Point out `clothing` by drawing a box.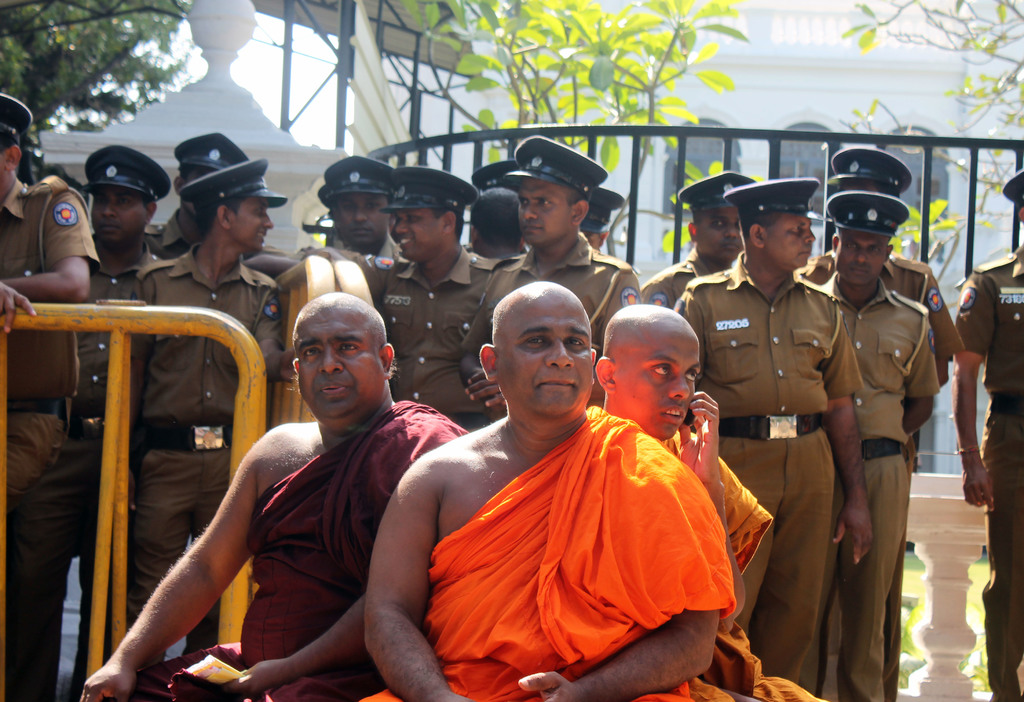
select_region(0, 175, 101, 529).
